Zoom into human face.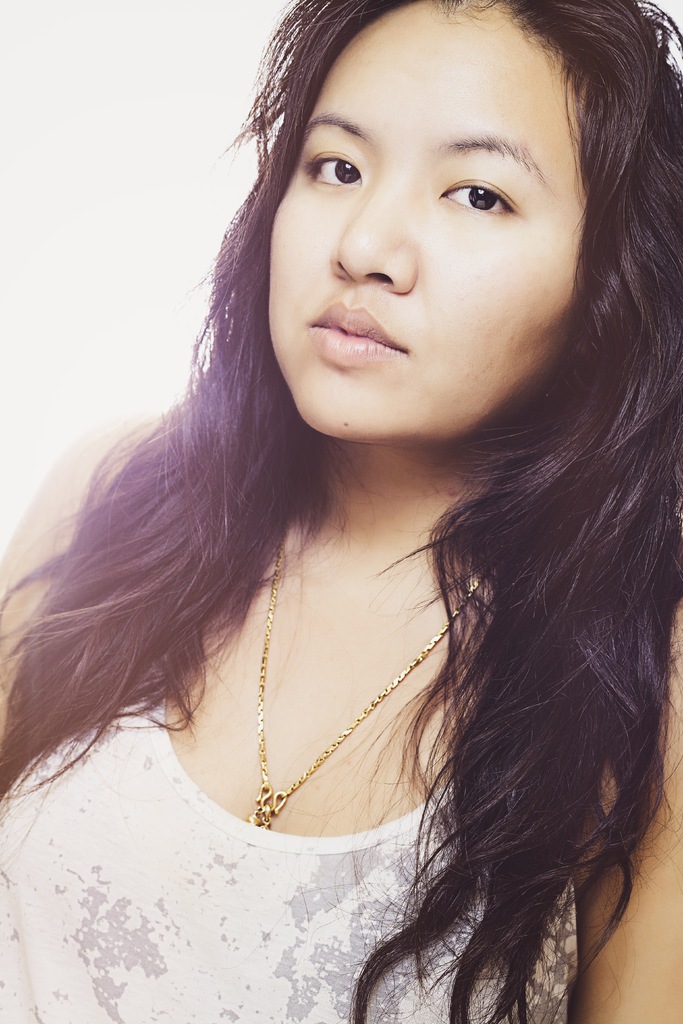
Zoom target: region(270, 0, 590, 447).
